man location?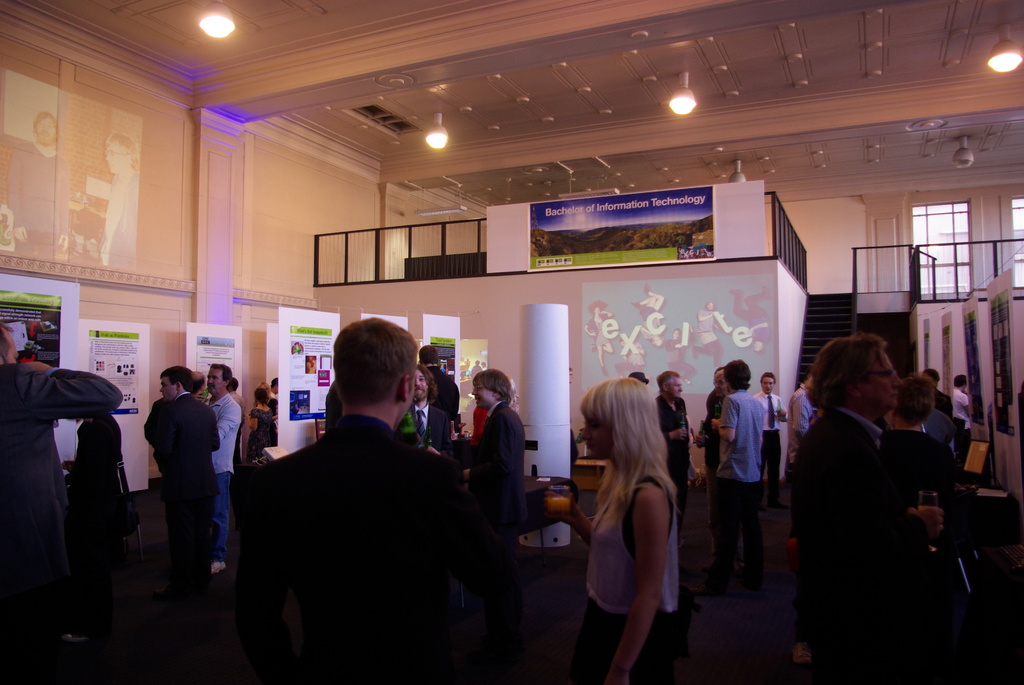
Rect(695, 367, 745, 577)
